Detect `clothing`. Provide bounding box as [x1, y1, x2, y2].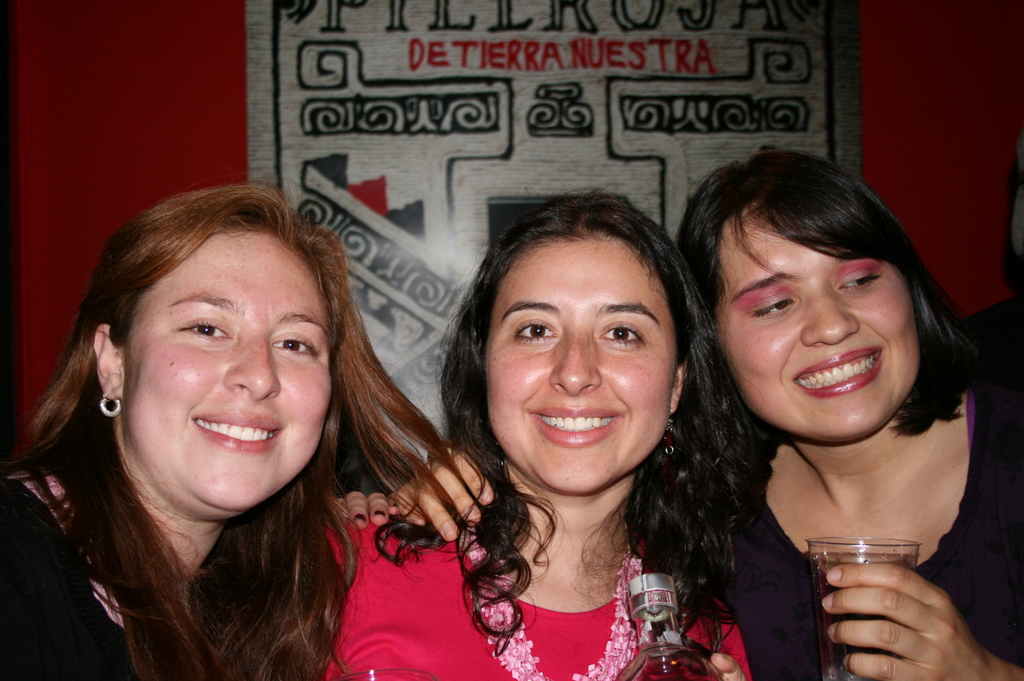
[328, 515, 752, 680].
